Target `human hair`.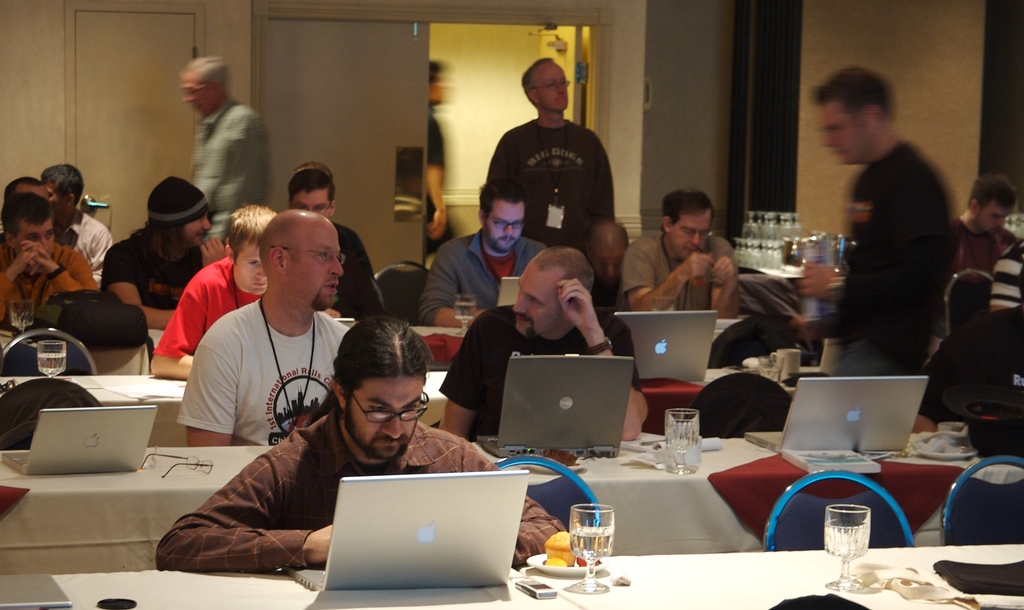
Target region: detection(259, 218, 289, 263).
